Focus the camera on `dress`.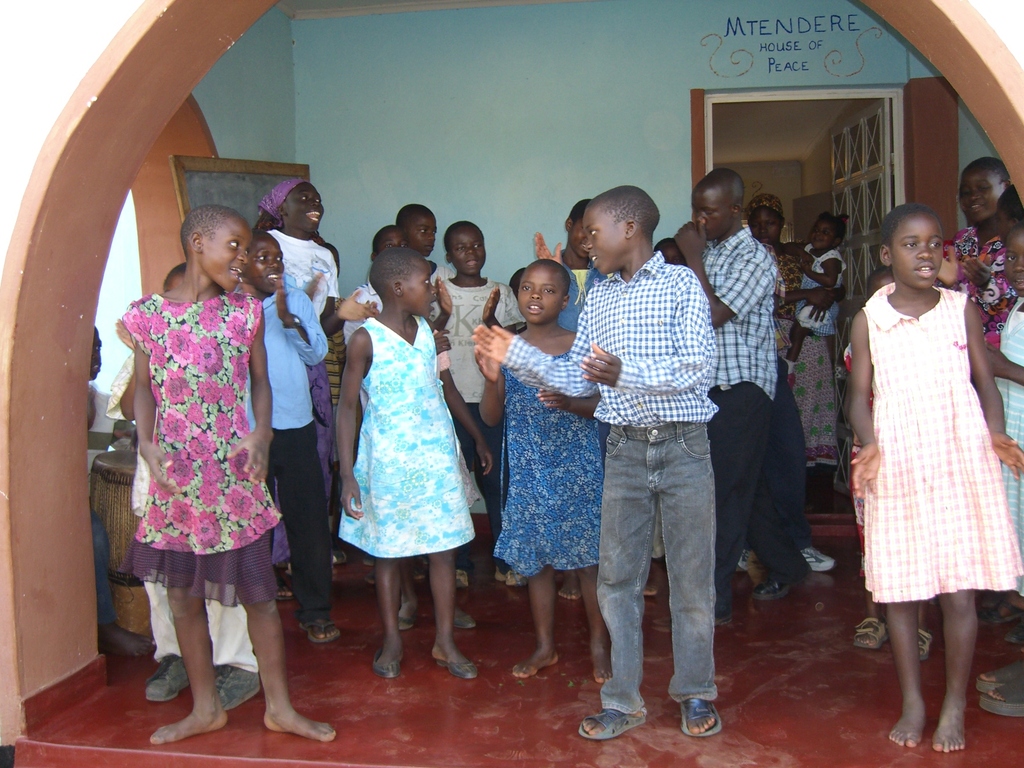
Focus region: rect(863, 287, 1023, 604).
